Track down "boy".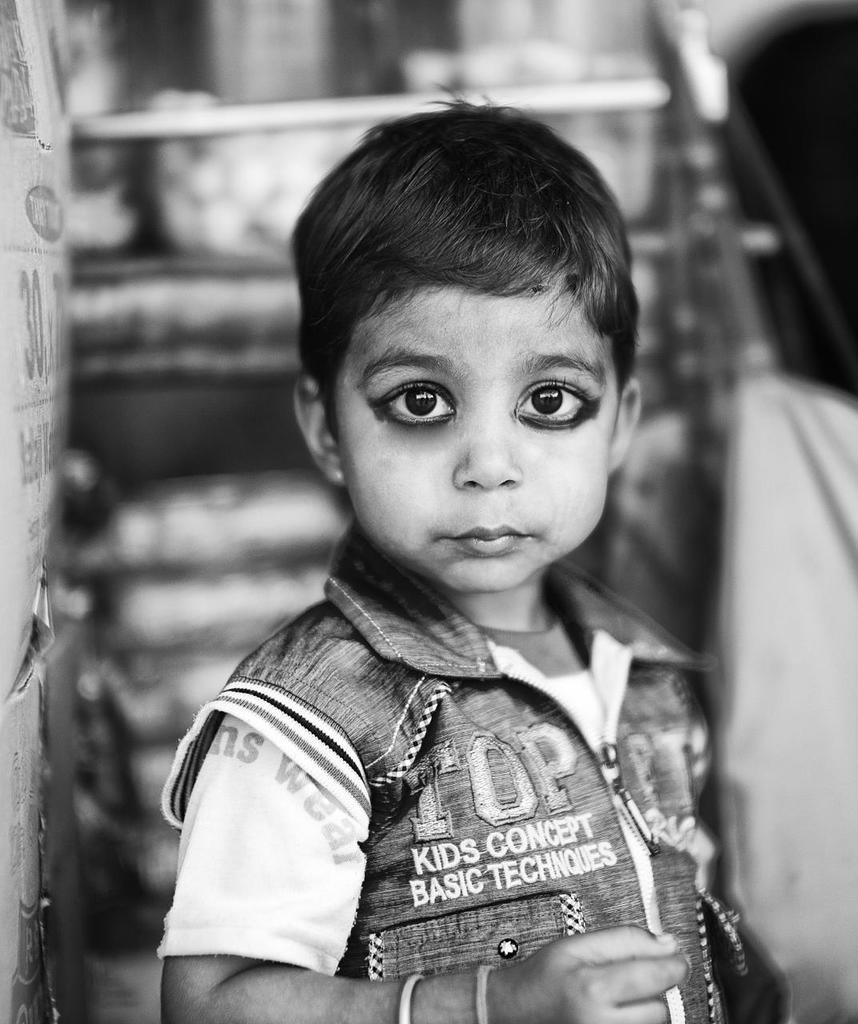
Tracked to [161,269,744,1020].
